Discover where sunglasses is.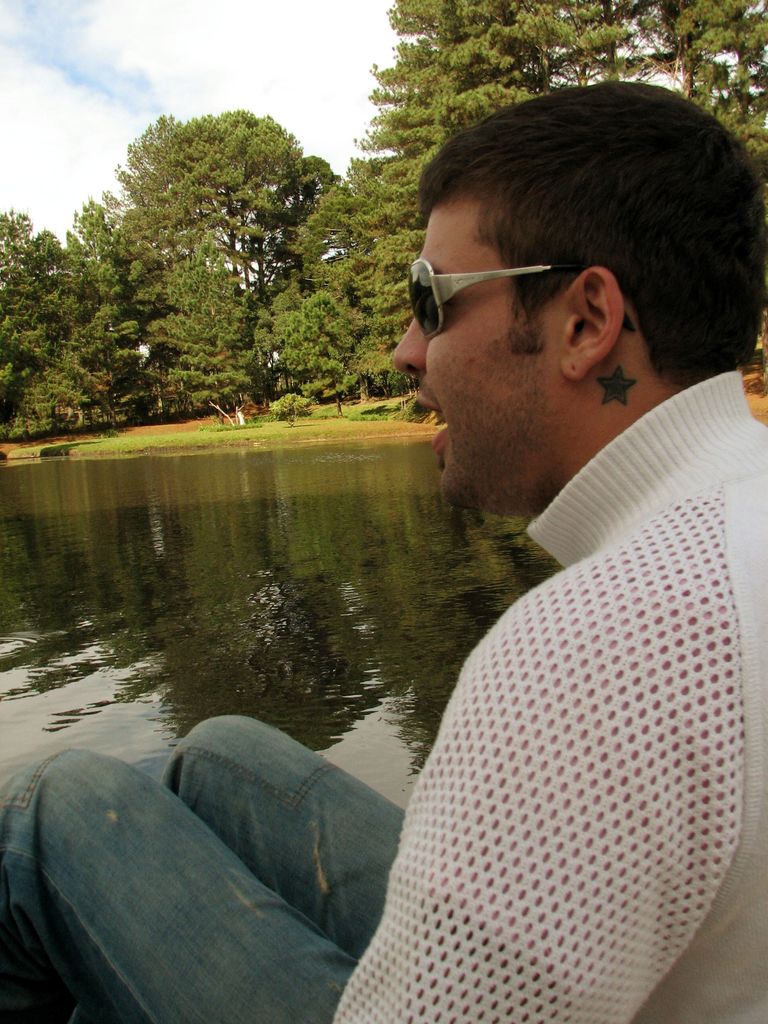
Discovered at crop(408, 258, 636, 340).
